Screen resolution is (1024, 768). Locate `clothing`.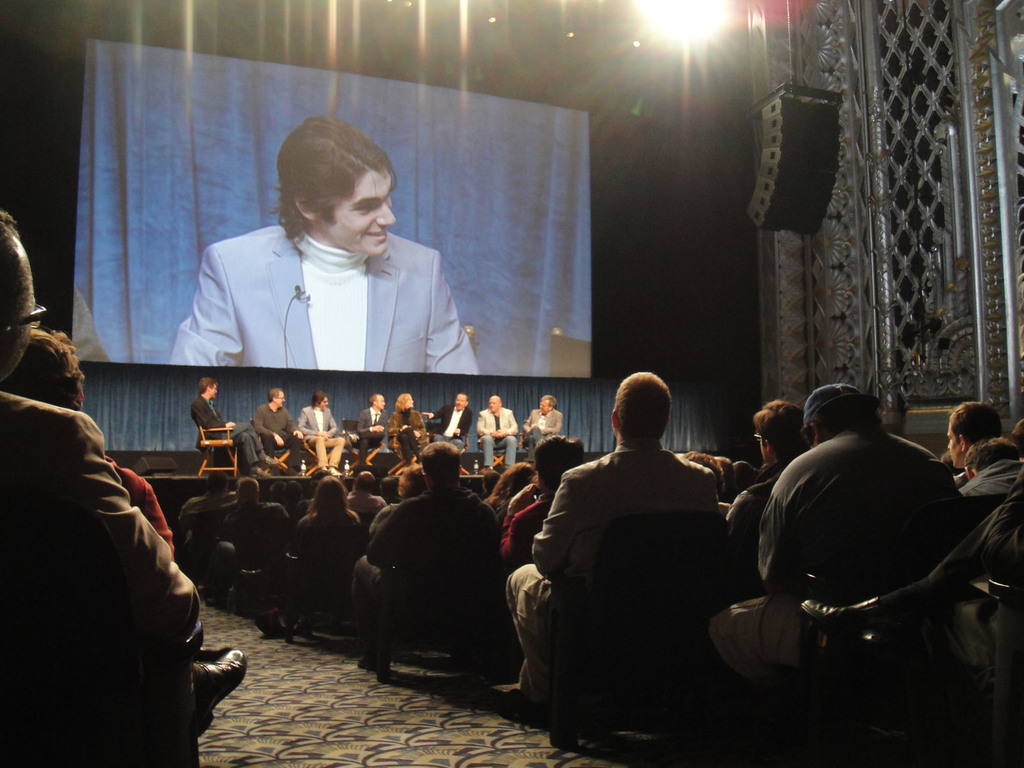
l=473, t=403, r=514, b=465.
